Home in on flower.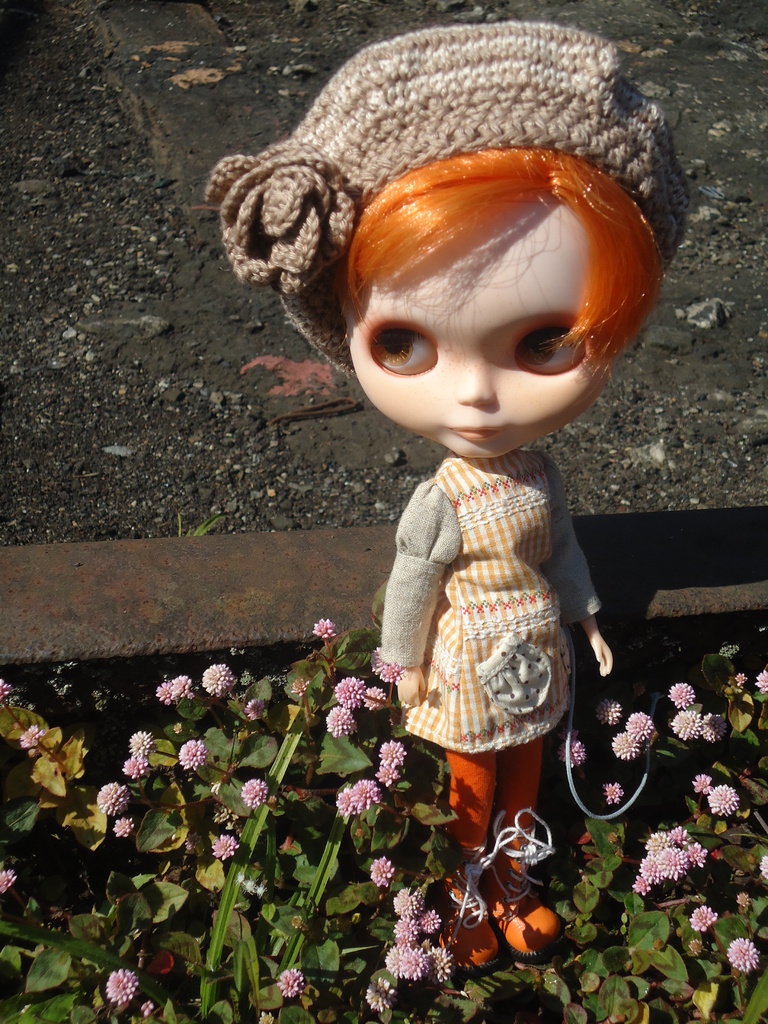
Homed in at BBox(379, 739, 405, 769).
